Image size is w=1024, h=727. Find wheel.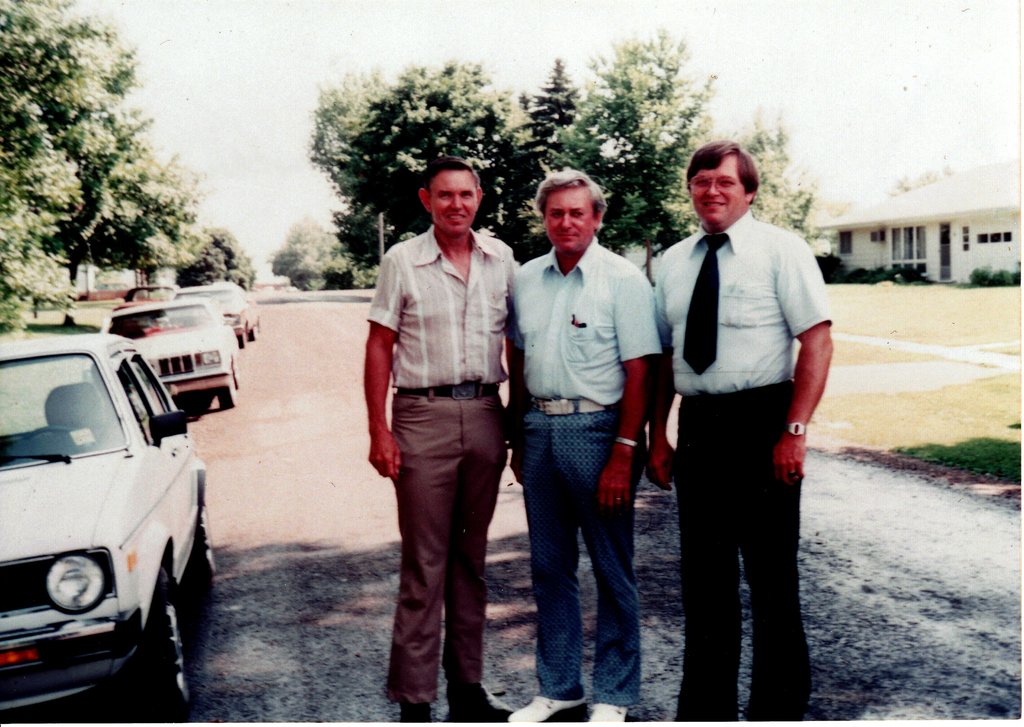
(191, 503, 219, 589).
